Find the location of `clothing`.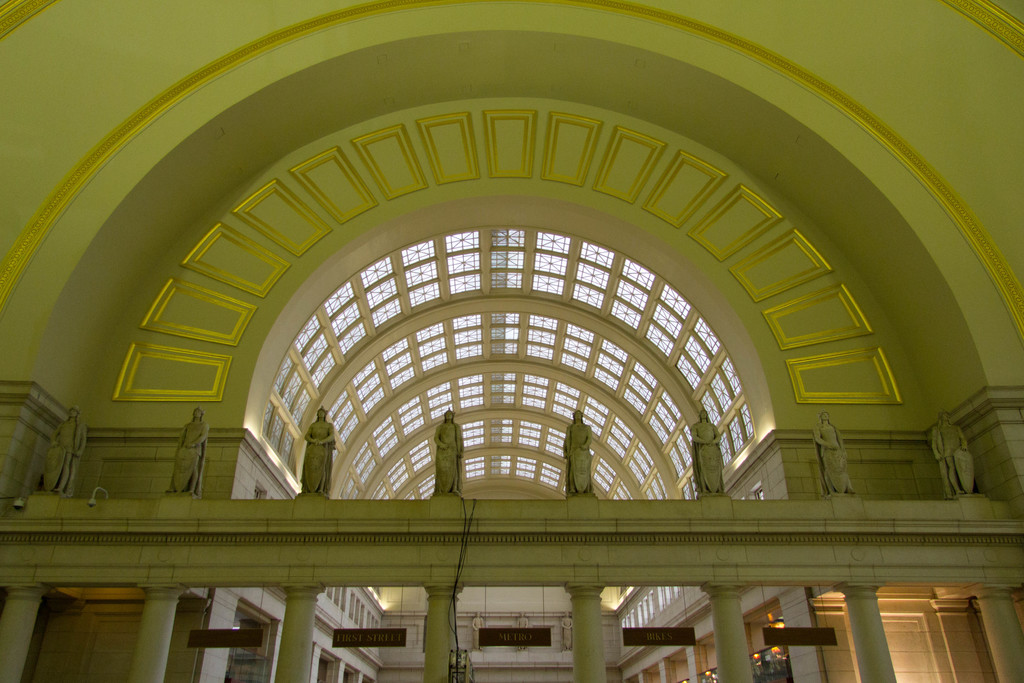
Location: bbox=(694, 423, 726, 490).
